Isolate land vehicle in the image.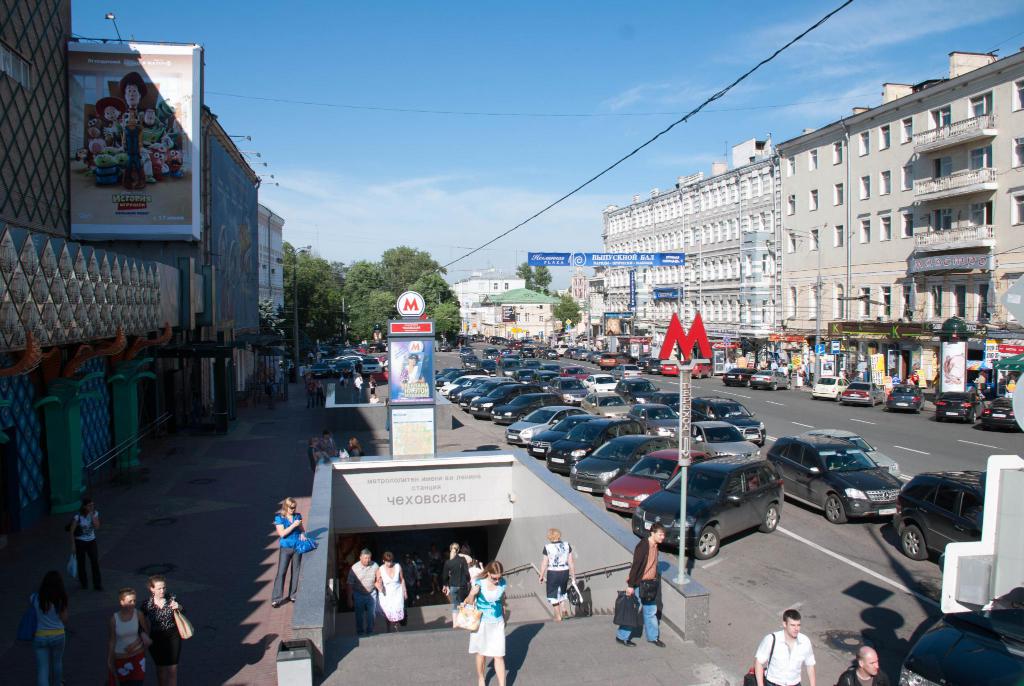
Isolated region: <box>552,378,590,404</box>.
